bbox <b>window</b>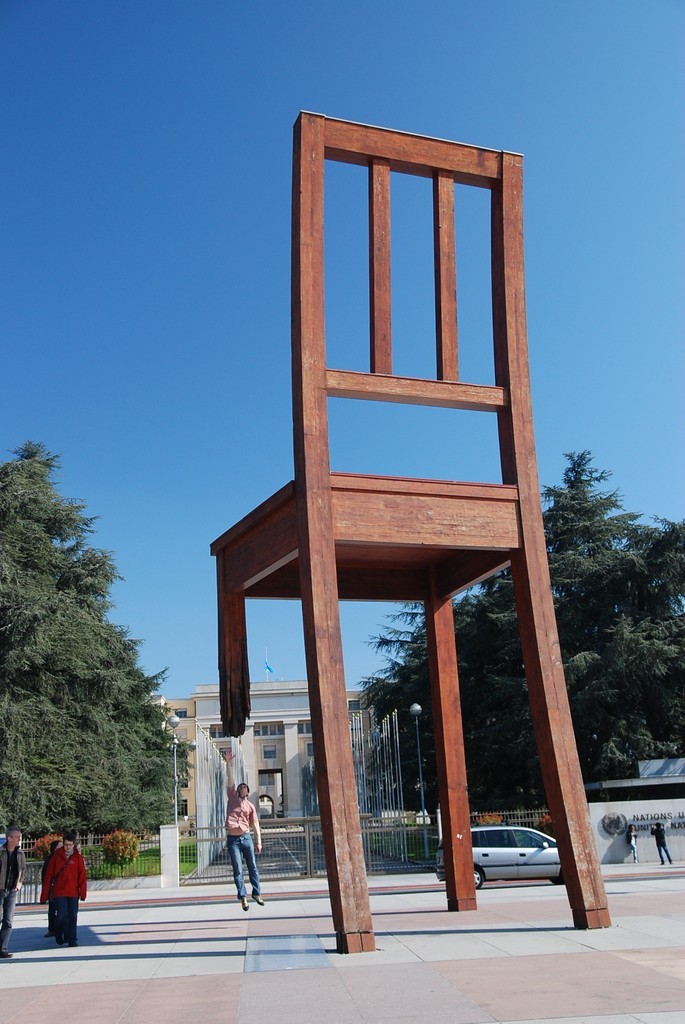
(263,745,274,756)
